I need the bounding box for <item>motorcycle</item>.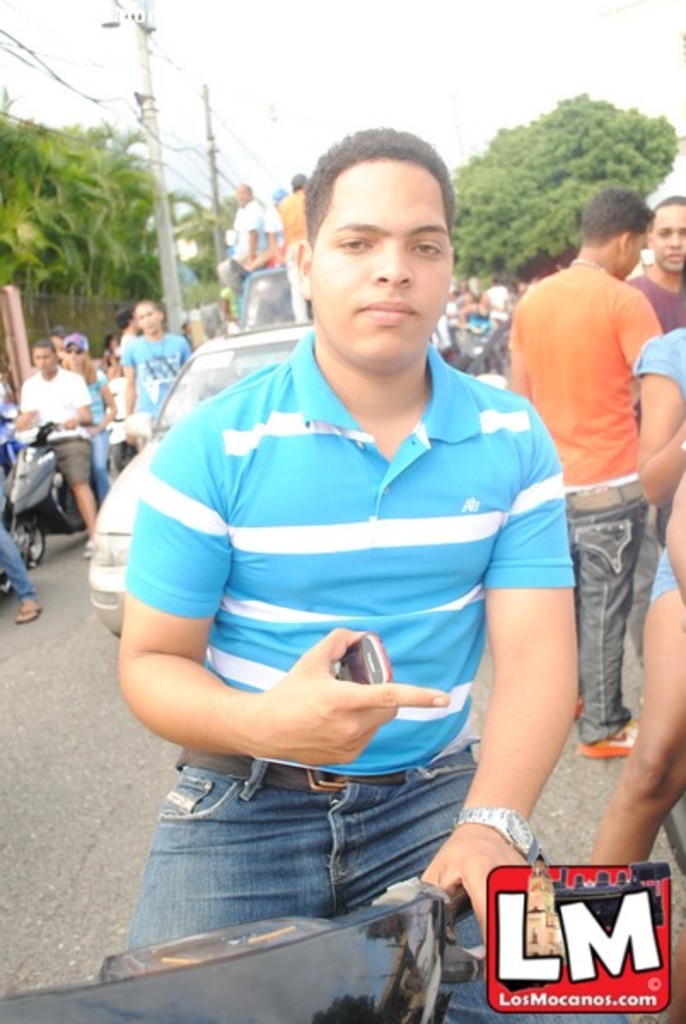
Here it is: box=[3, 403, 111, 572].
